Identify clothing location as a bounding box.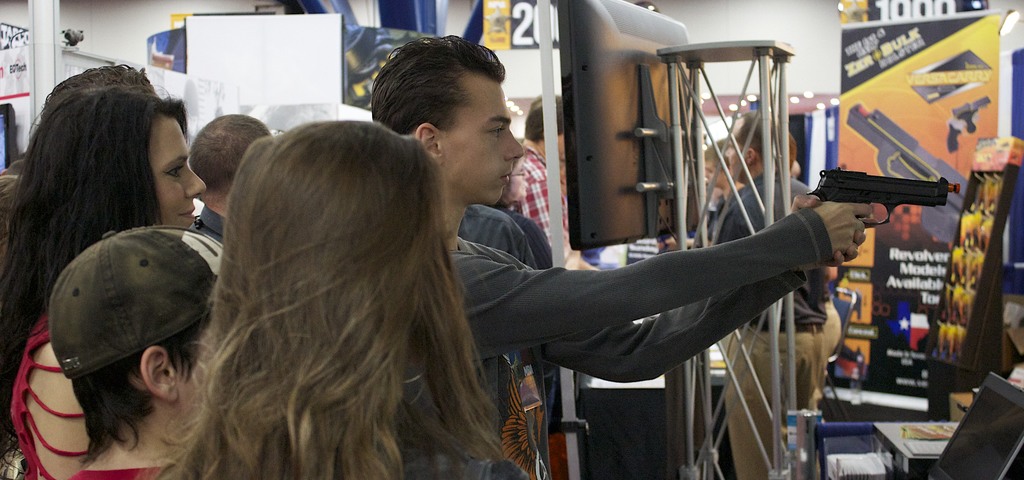
detection(694, 159, 838, 479).
